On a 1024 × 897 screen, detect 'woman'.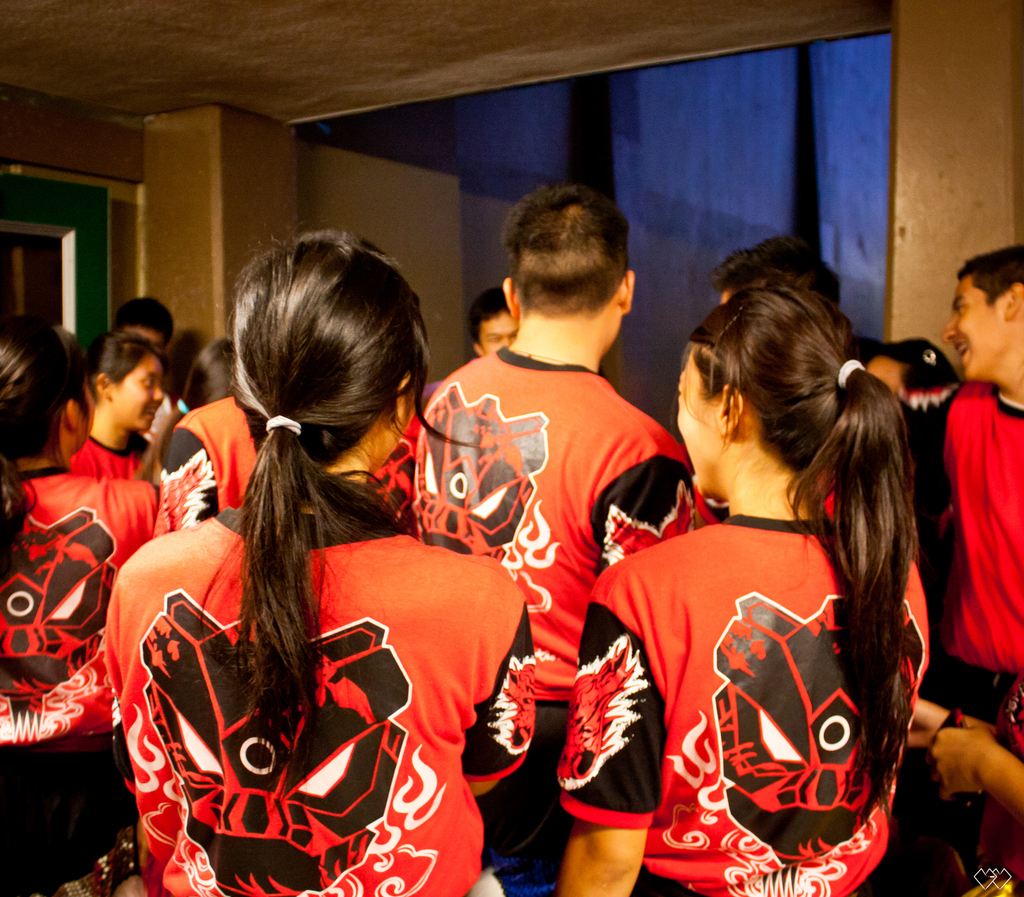
<bbox>582, 234, 932, 896</bbox>.
